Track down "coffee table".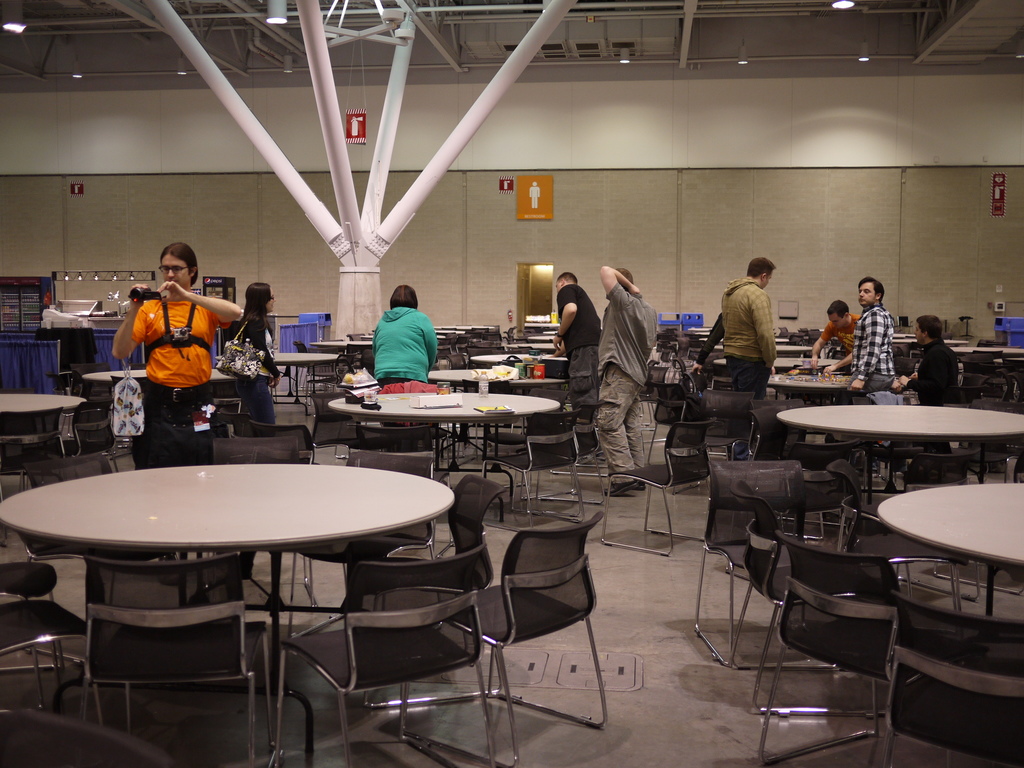
Tracked to [329,388,564,475].
